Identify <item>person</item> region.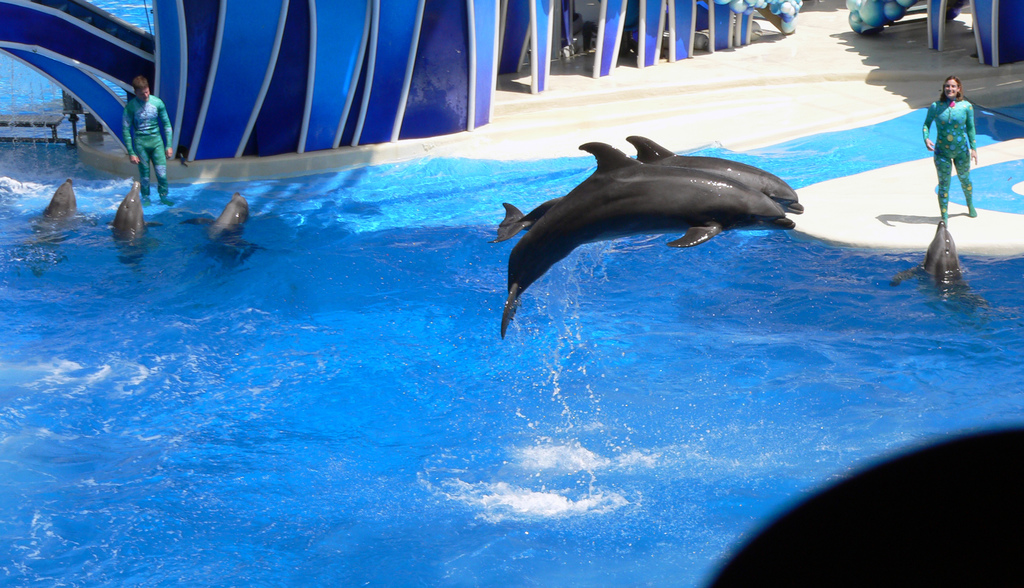
Region: [x1=119, y1=77, x2=170, y2=205].
